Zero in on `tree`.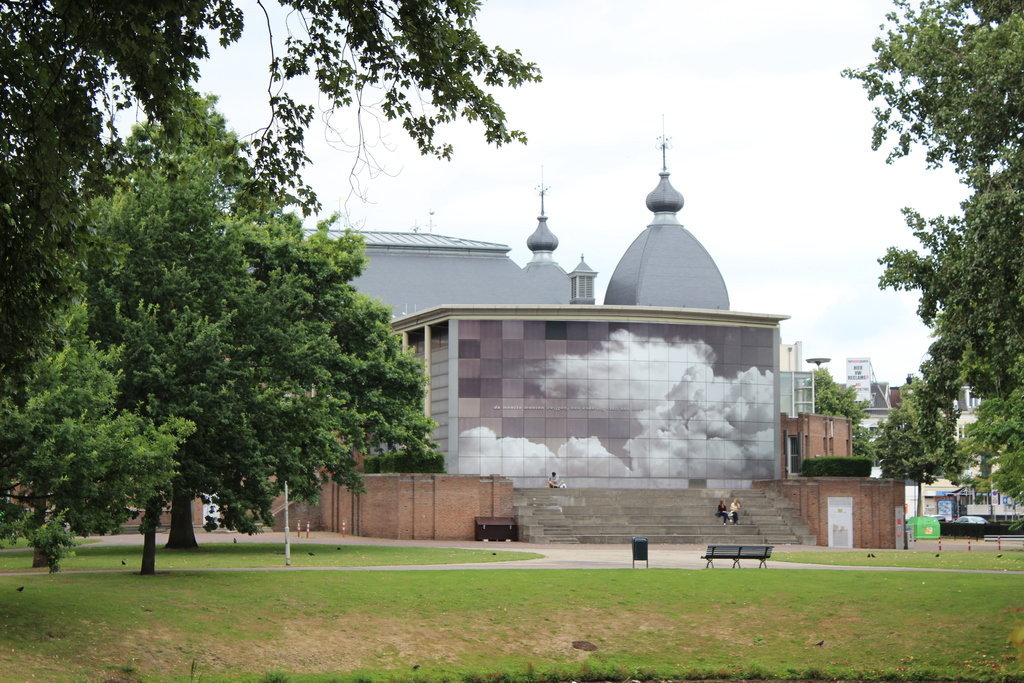
Zeroed in: (left=833, top=0, right=1023, bottom=512).
